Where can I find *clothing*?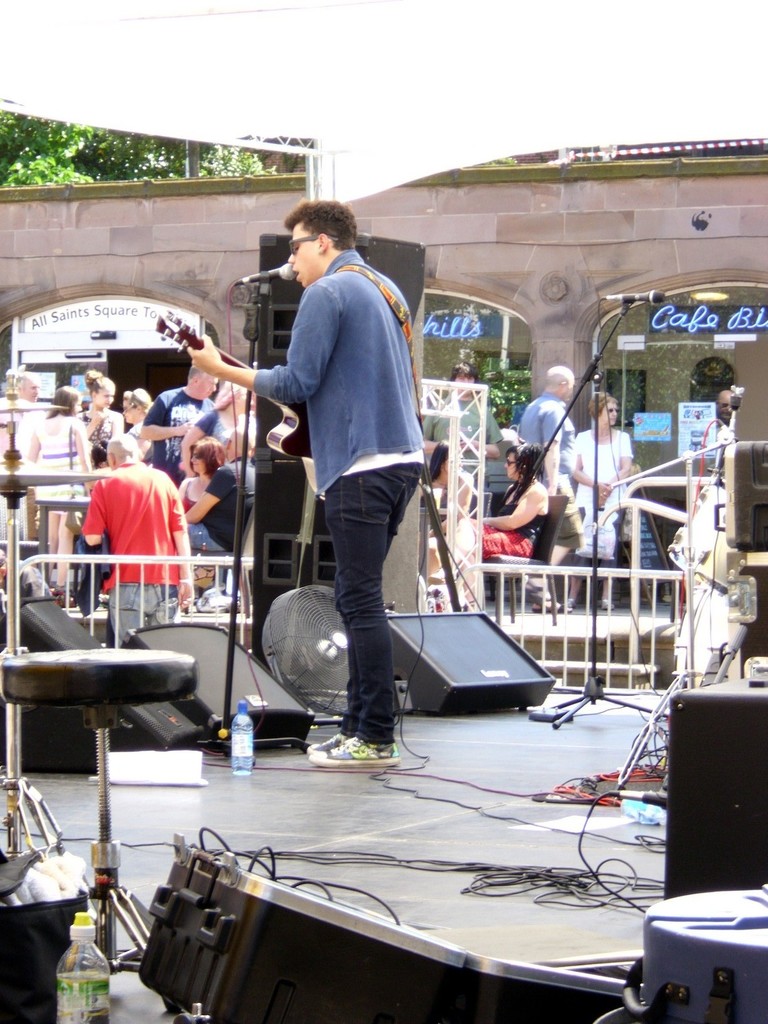
You can find it at select_region(488, 493, 537, 564).
